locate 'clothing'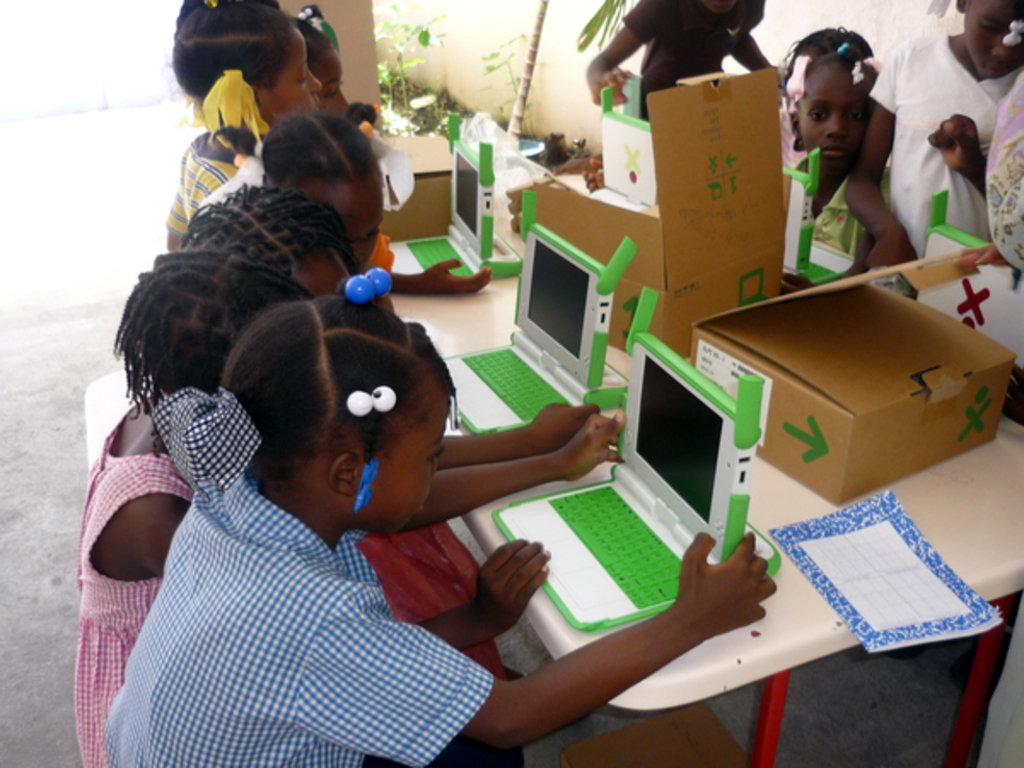
(101, 480, 546, 766)
